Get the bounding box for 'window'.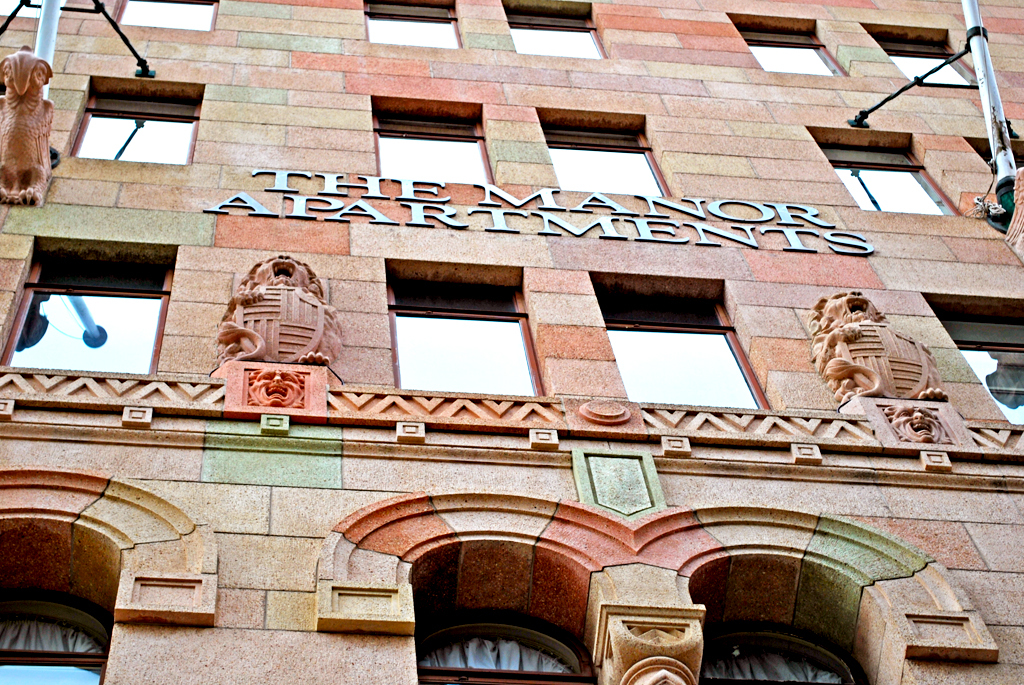
bbox(584, 272, 777, 410).
